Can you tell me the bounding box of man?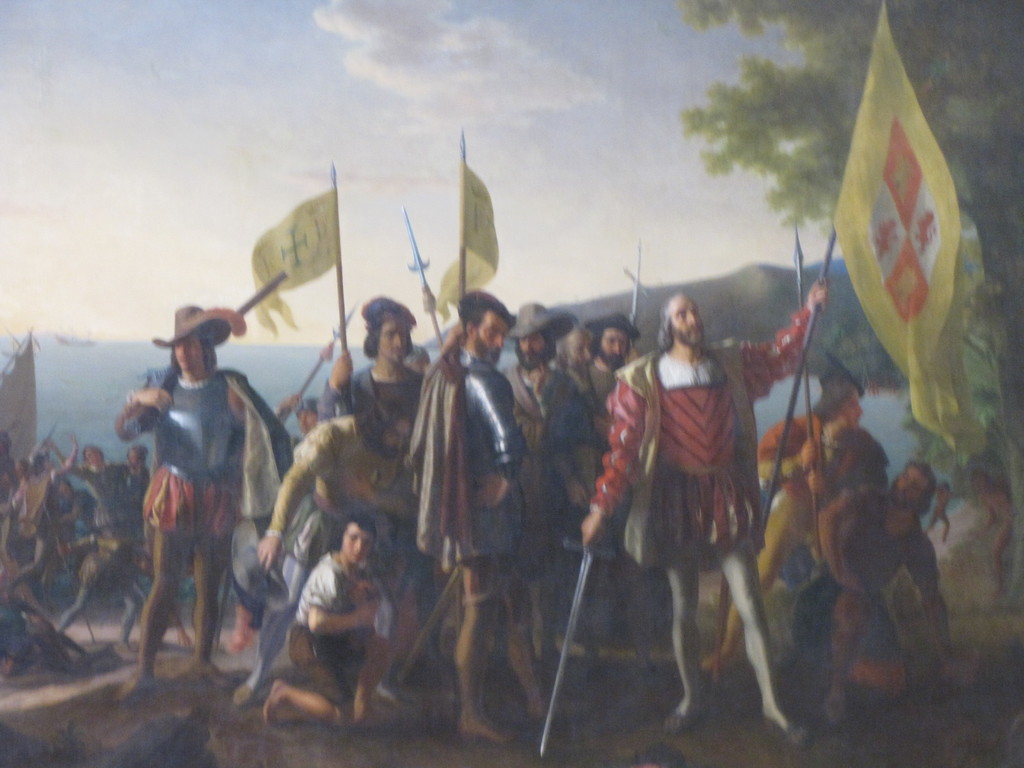
<bbox>127, 280, 280, 721</bbox>.
